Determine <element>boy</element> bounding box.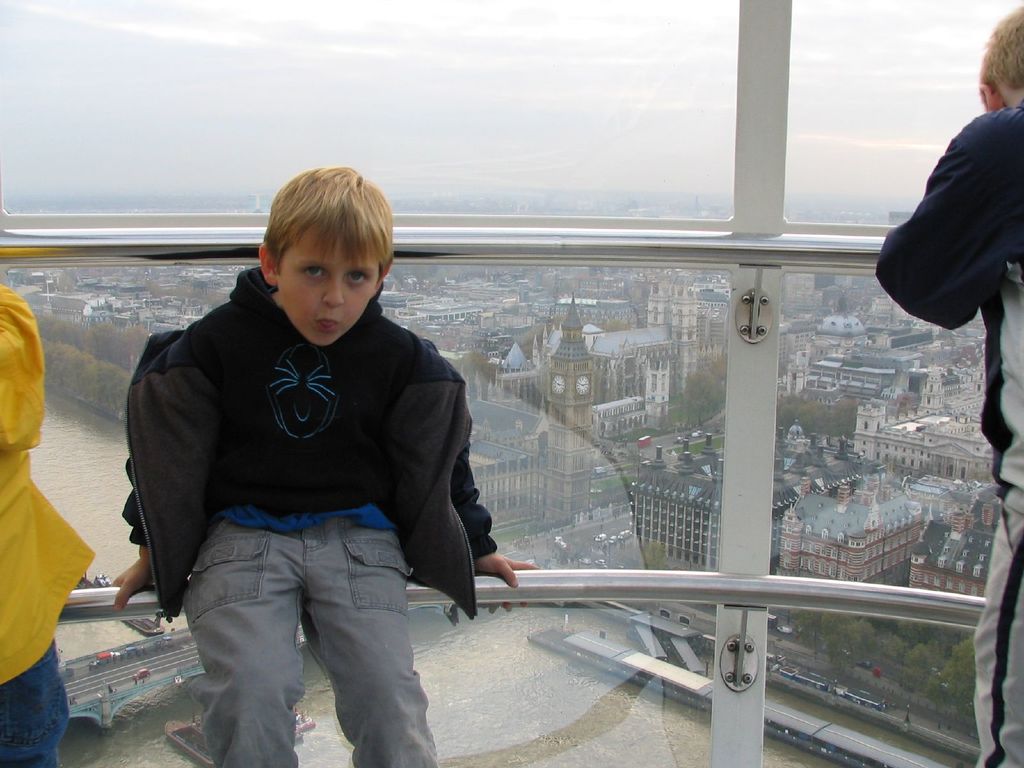
Determined: <bbox>866, 0, 1023, 767</bbox>.
